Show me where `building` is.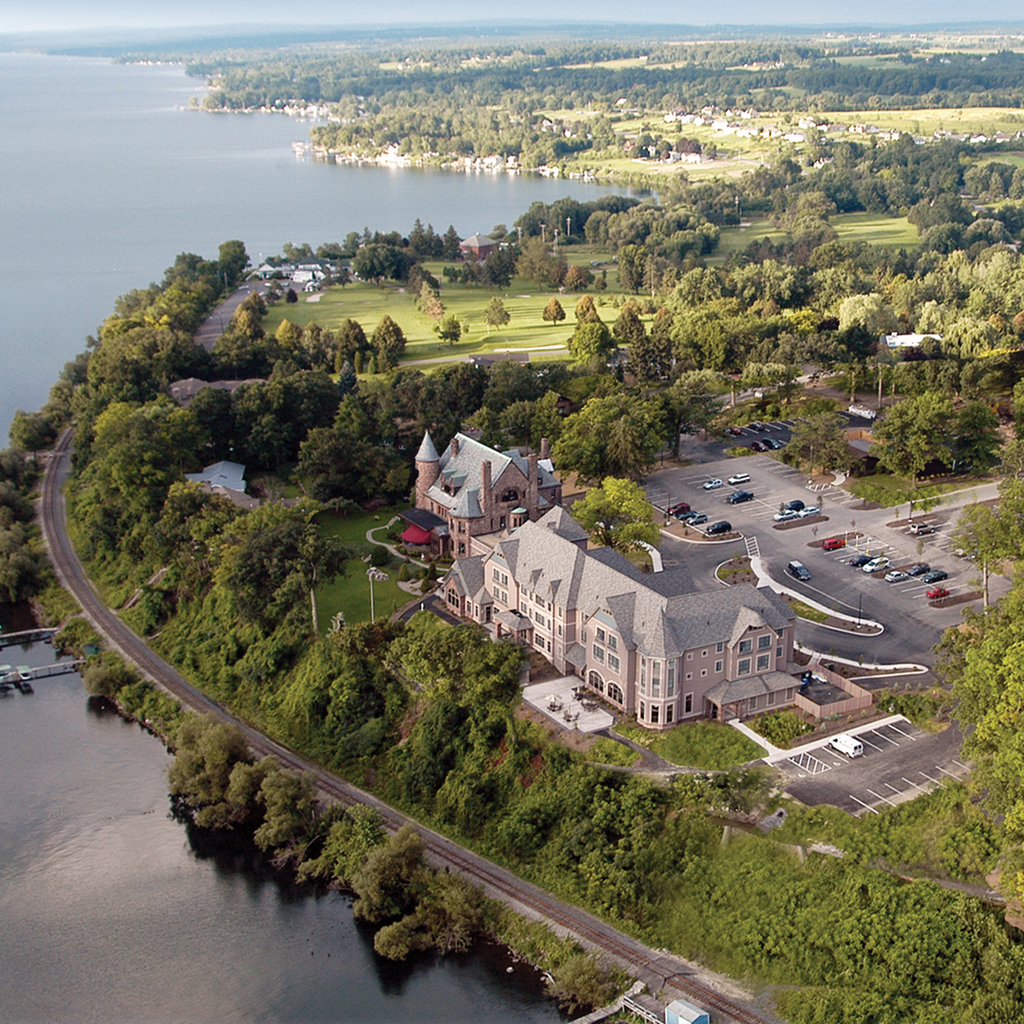
`building` is at (left=432, top=504, right=805, bottom=730).
